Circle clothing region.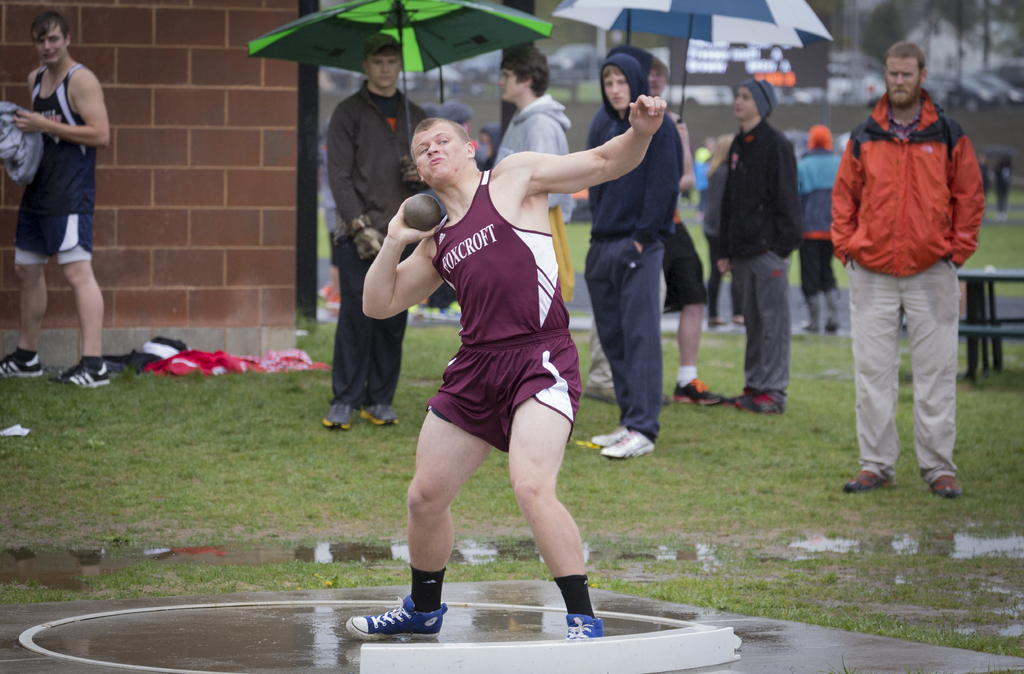
Region: x1=326 y1=78 x2=428 y2=411.
